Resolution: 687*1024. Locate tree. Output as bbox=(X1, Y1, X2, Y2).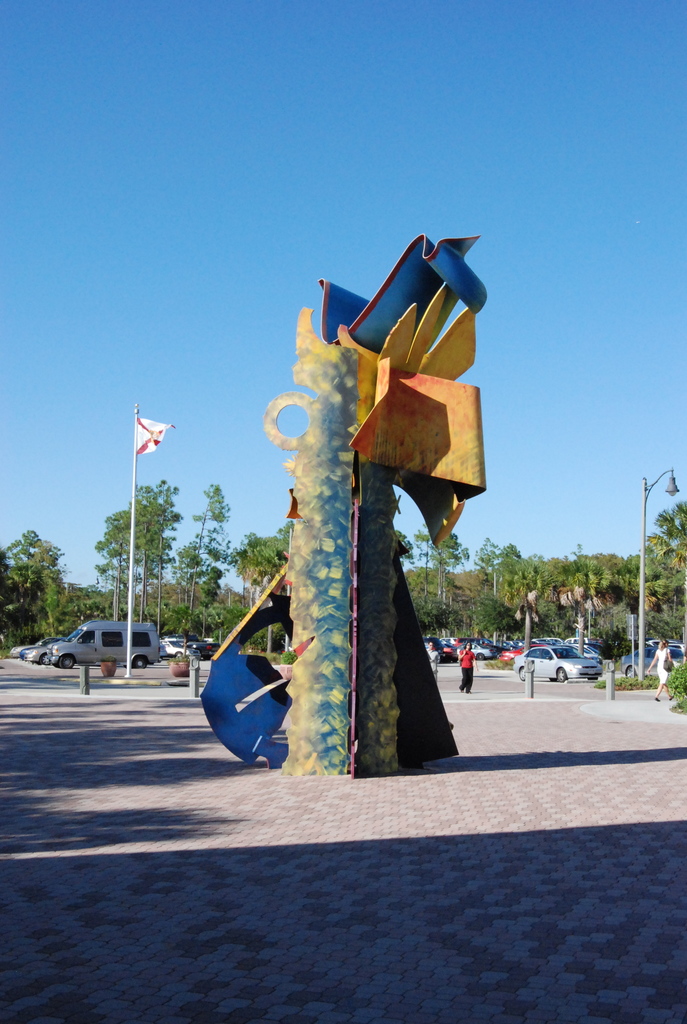
bbox=(0, 531, 71, 643).
